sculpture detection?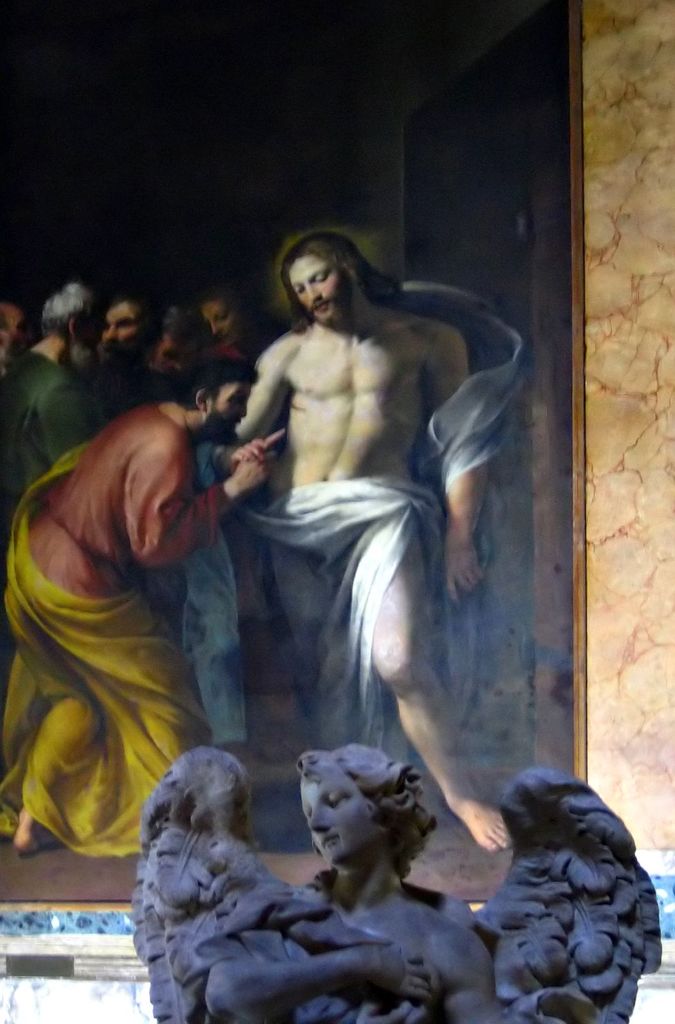
[0,235,533,865]
